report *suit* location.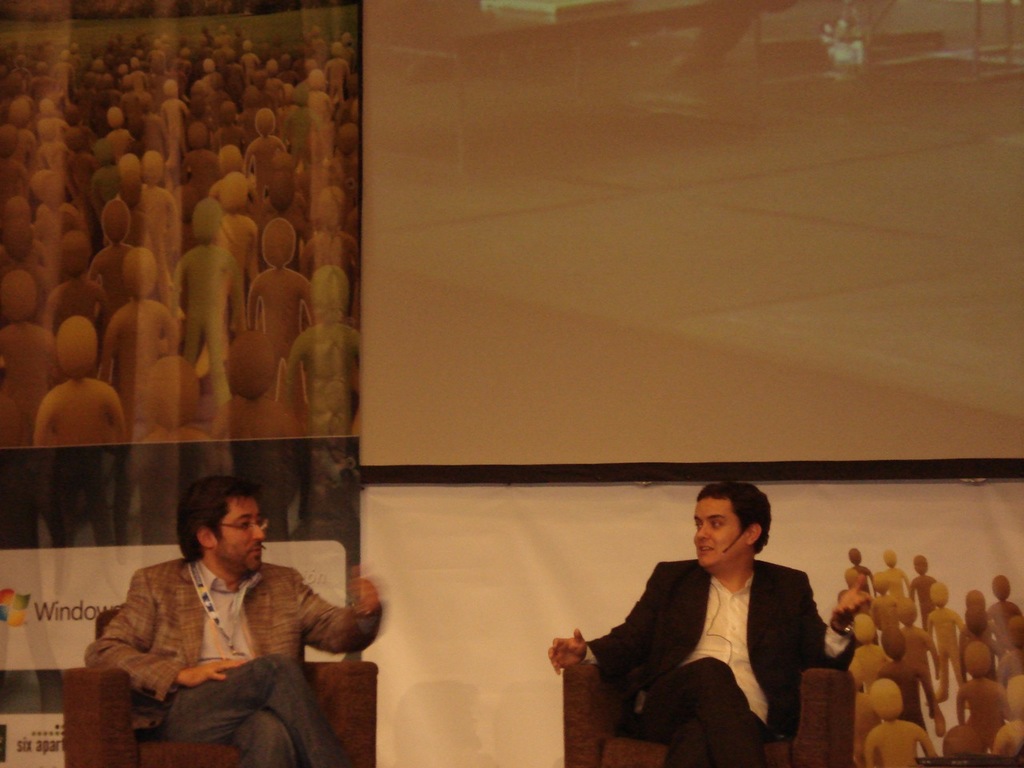
Report: bbox=[84, 562, 381, 767].
